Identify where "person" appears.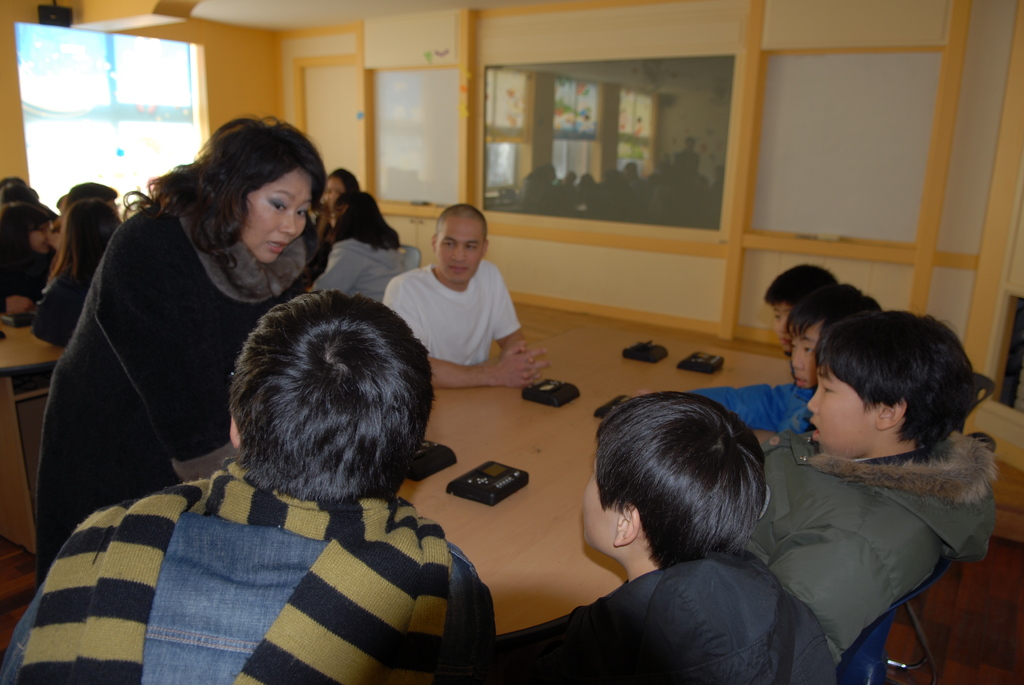
Appears at bbox=[738, 311, 1002, 647].
